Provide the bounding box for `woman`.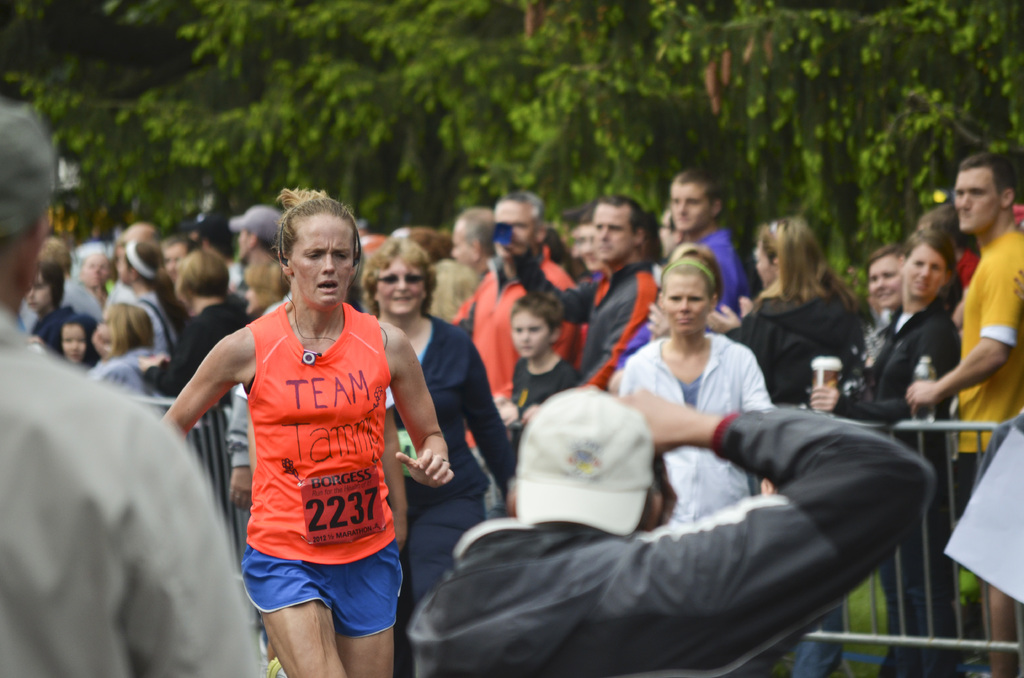
left=136, top=244, right=245, bottom=564.
